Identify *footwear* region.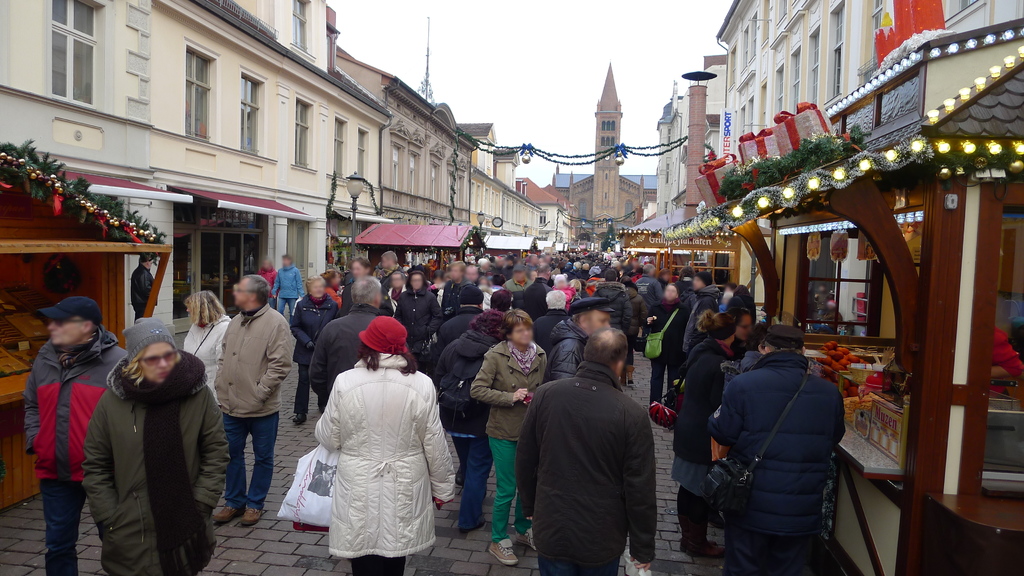
Region: pyautogui.locateOnScreen(708, 508, 728, 531).
